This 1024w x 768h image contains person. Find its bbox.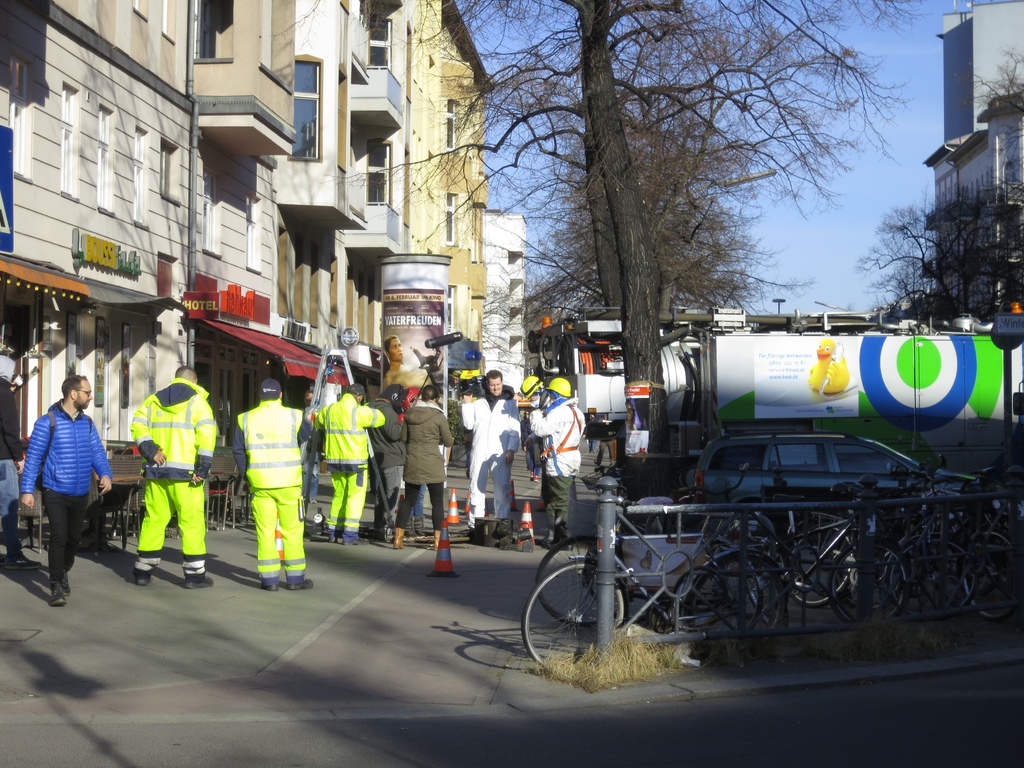
<box>314,381,385,547</box>.
